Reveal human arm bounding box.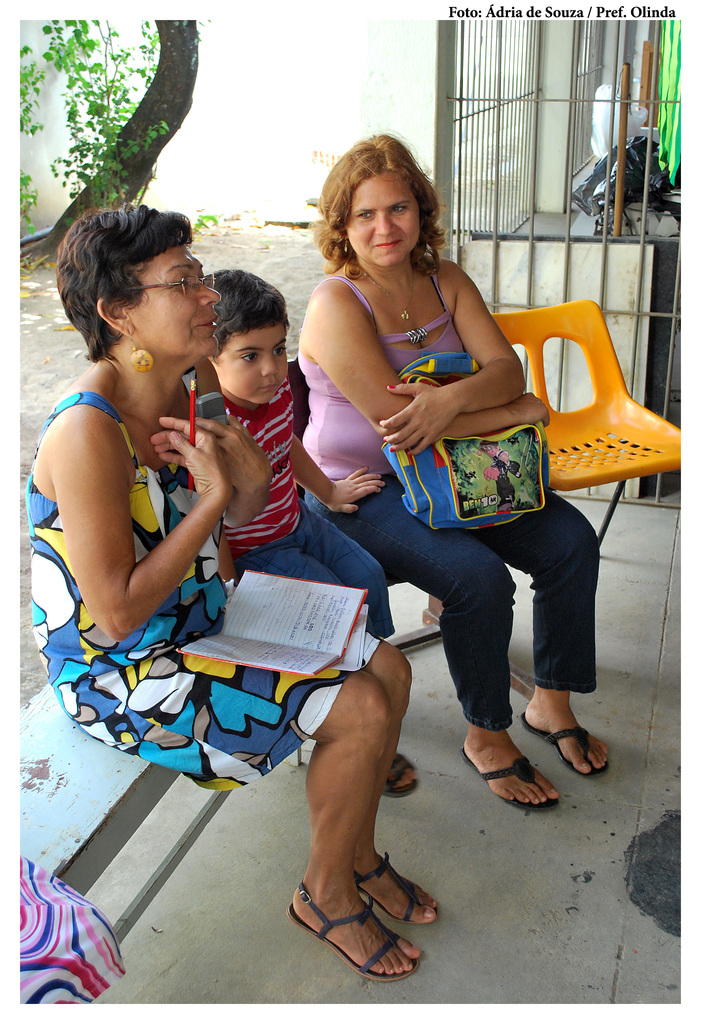
Revealed: <box>46,392,222,630</box>.
